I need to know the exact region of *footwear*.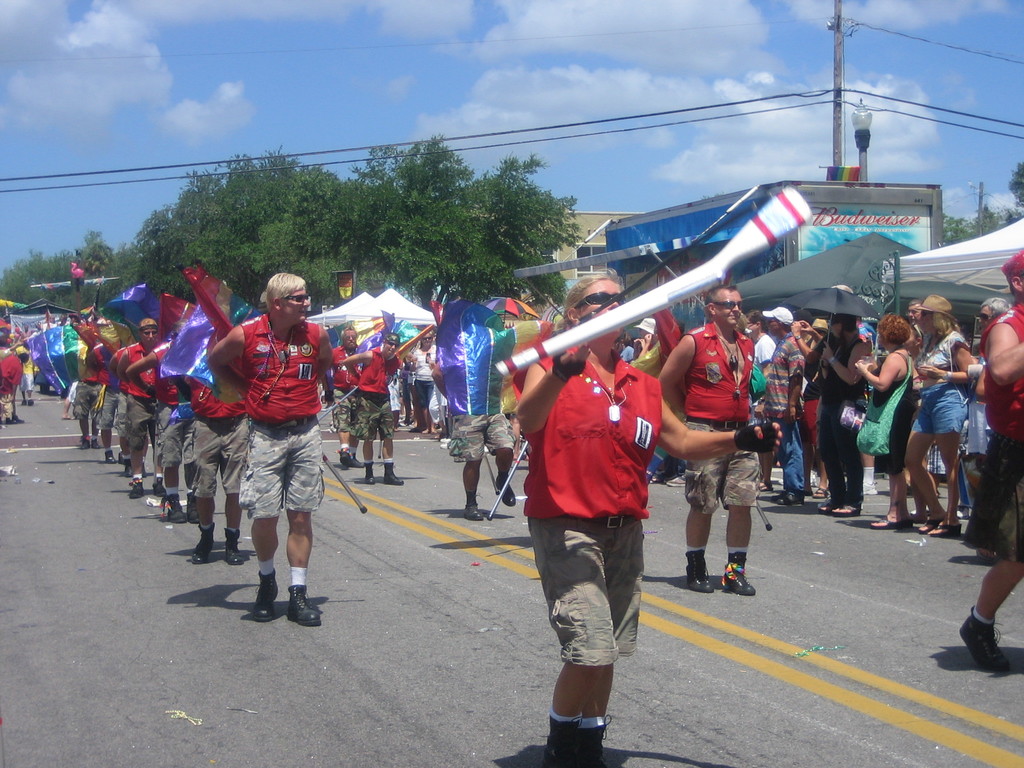
Region: l=685, t=549, r=713, b=593.
